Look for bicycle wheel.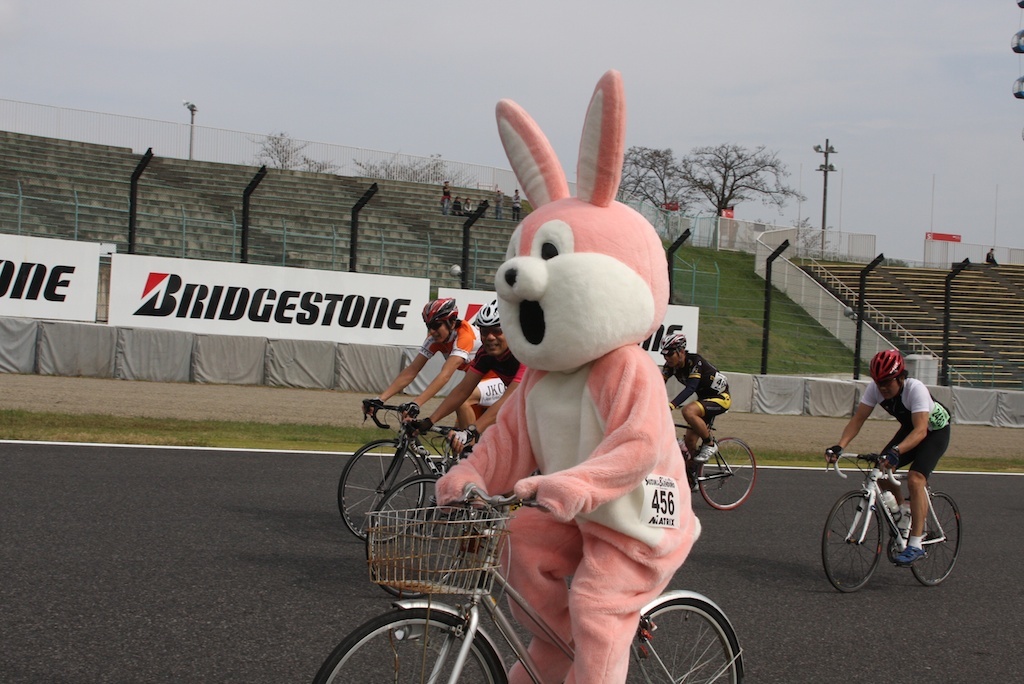
Found: detection(698, 435, 759, 509).
